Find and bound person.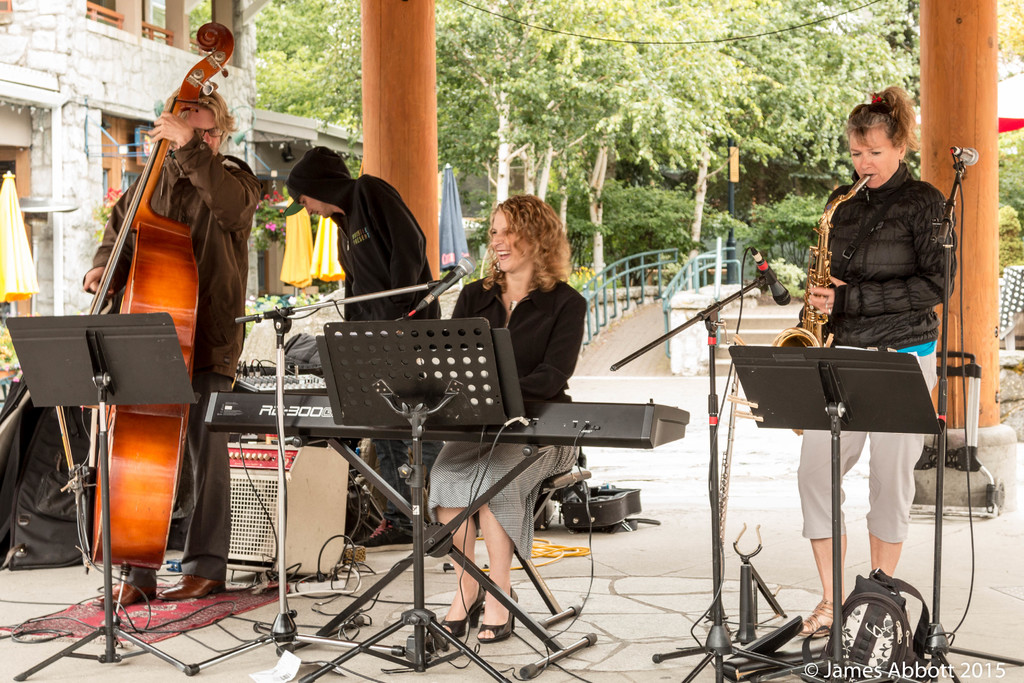
Bound: bbox=(428, 201, 593, 653).
